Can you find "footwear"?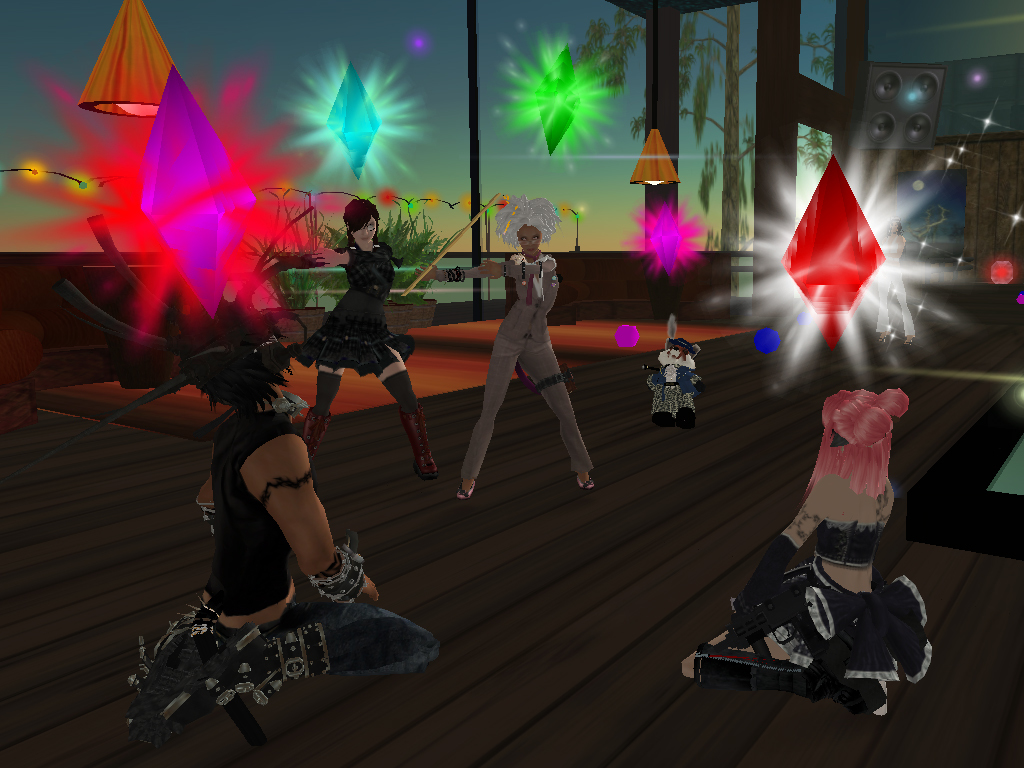
Yes, bounding box: bbox=(402, 406, 444, 481).
